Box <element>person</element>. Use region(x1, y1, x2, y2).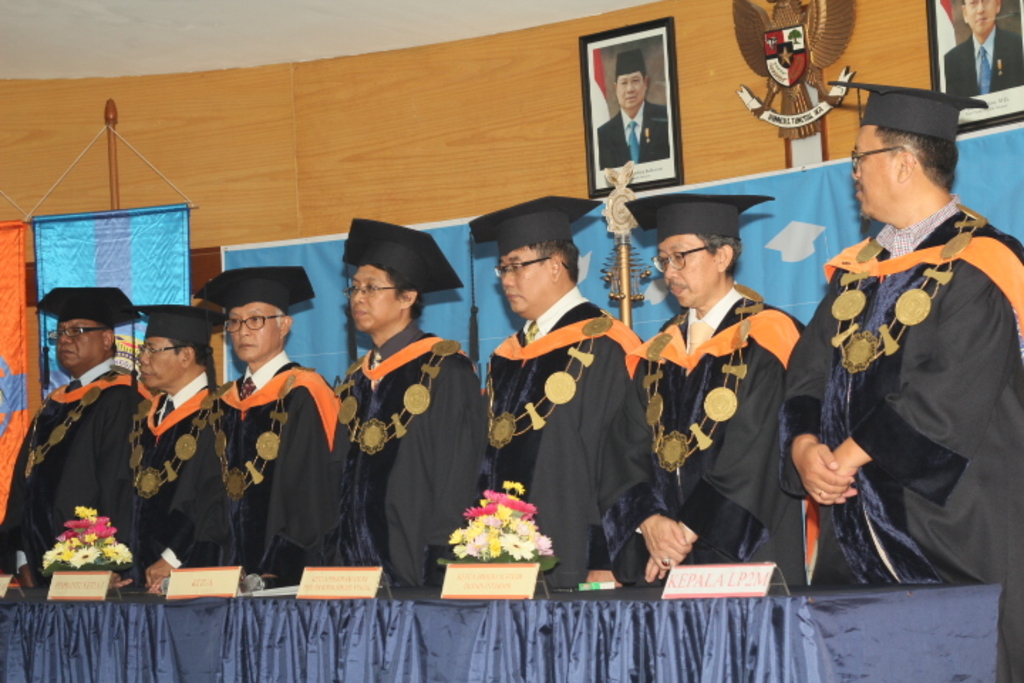
region(321, 236, 489, 591).
